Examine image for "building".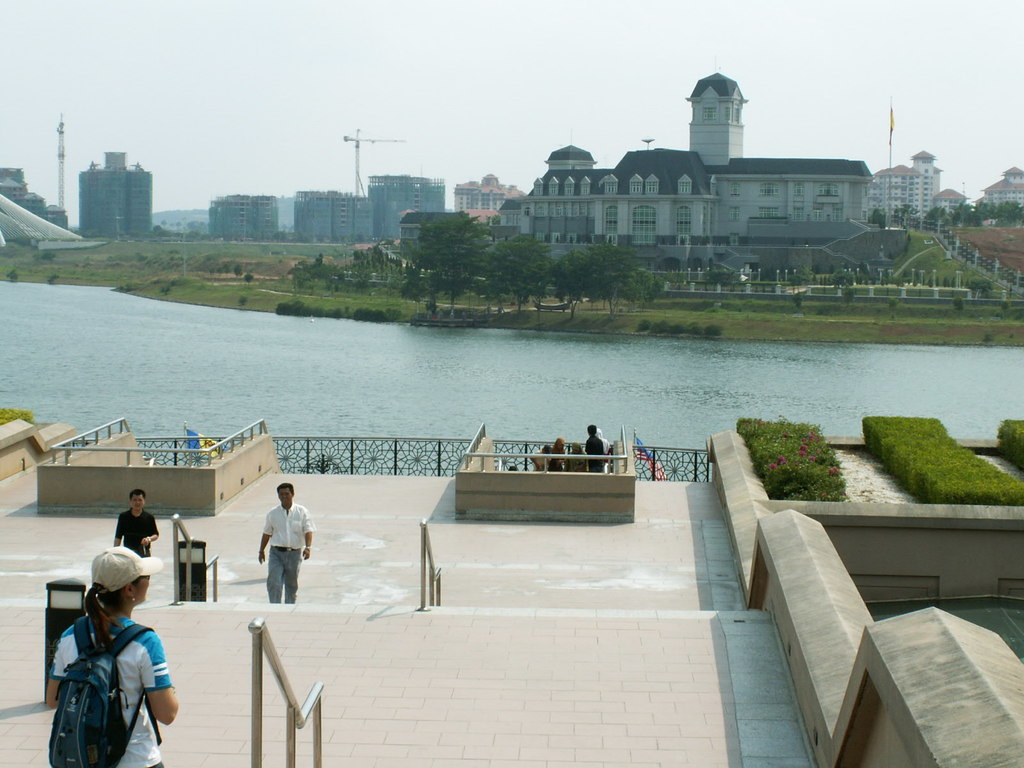
Examination result: crop(207, 195, 280, 244).
